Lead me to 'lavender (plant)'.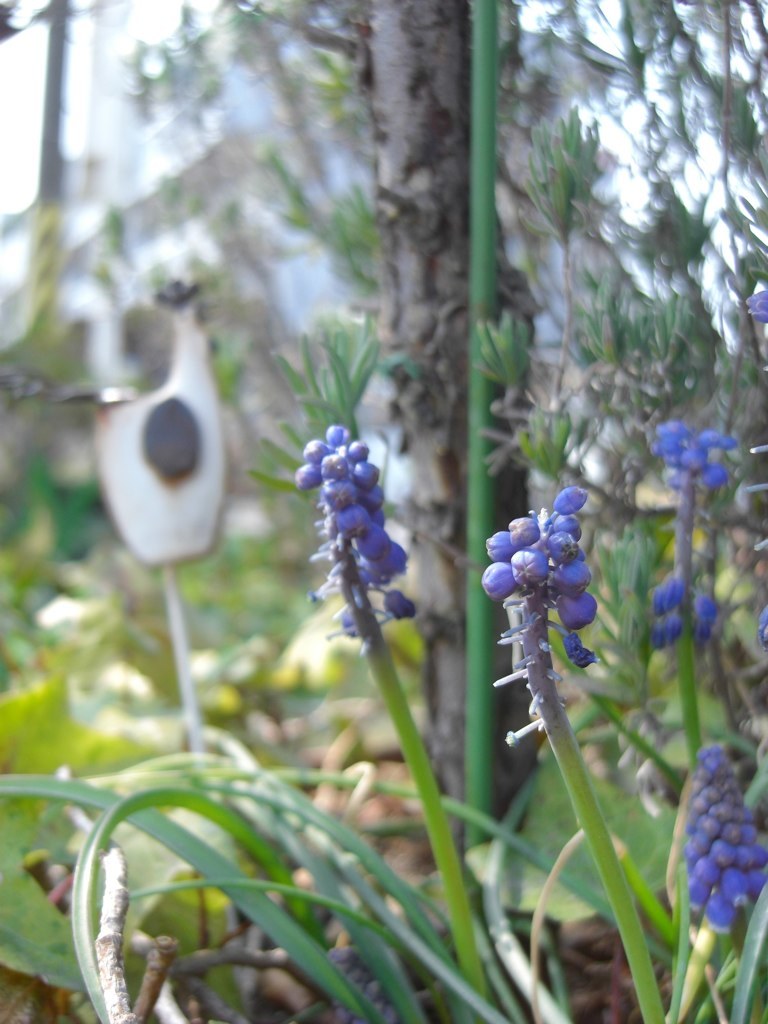
Lead to <bbox>484, 484, 673, 1023</bbox>.
